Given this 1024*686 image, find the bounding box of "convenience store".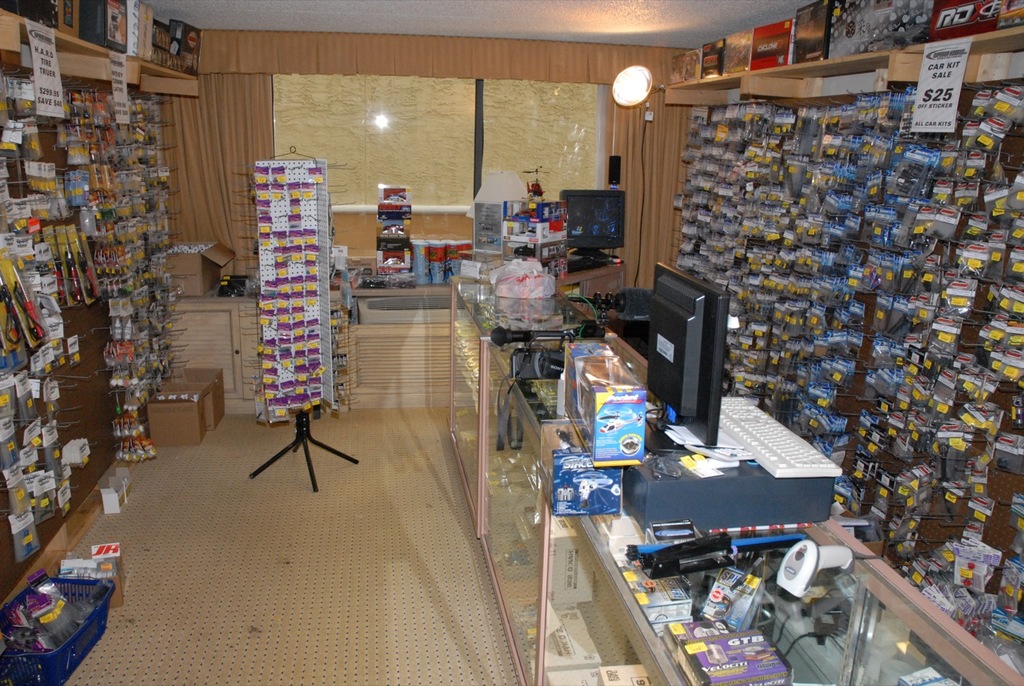
select_region(0, 0, 1023, 685).
